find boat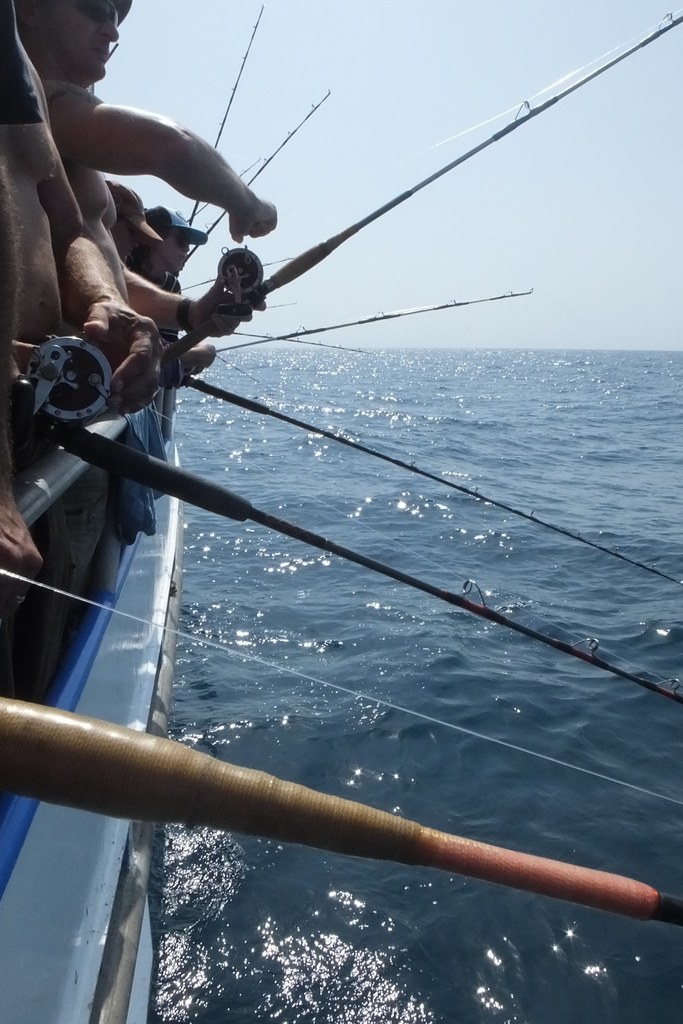
(x1=0, y1=311, x2=183, y2=1023)
